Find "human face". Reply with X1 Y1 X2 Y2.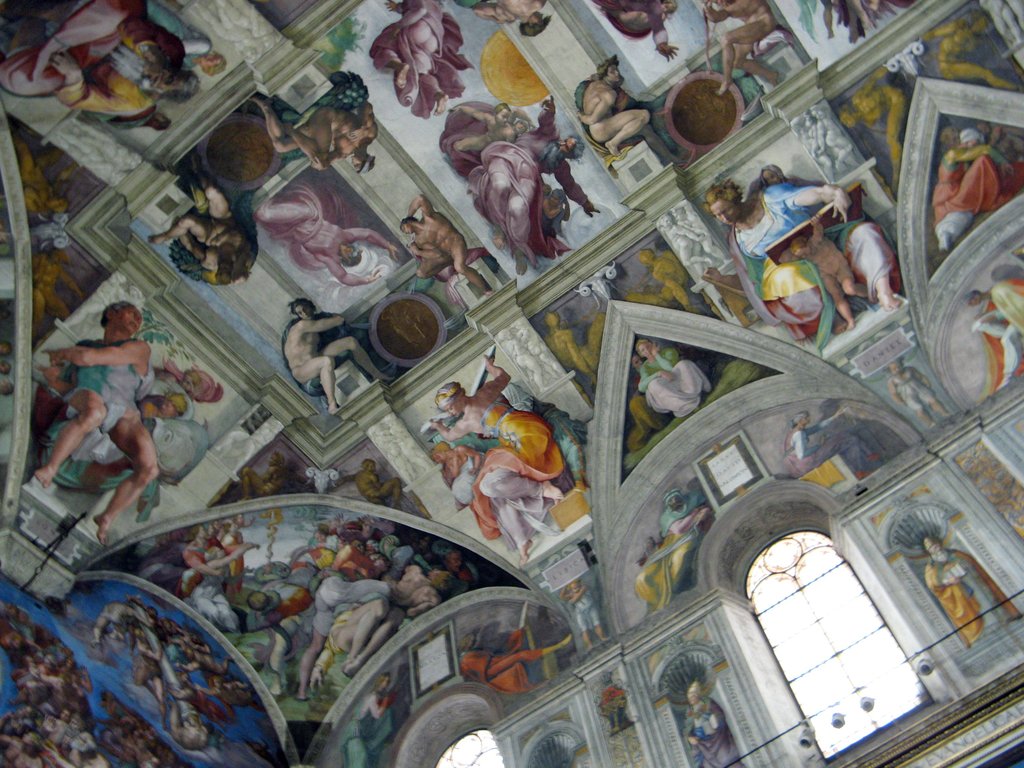
712 200 738 228.
